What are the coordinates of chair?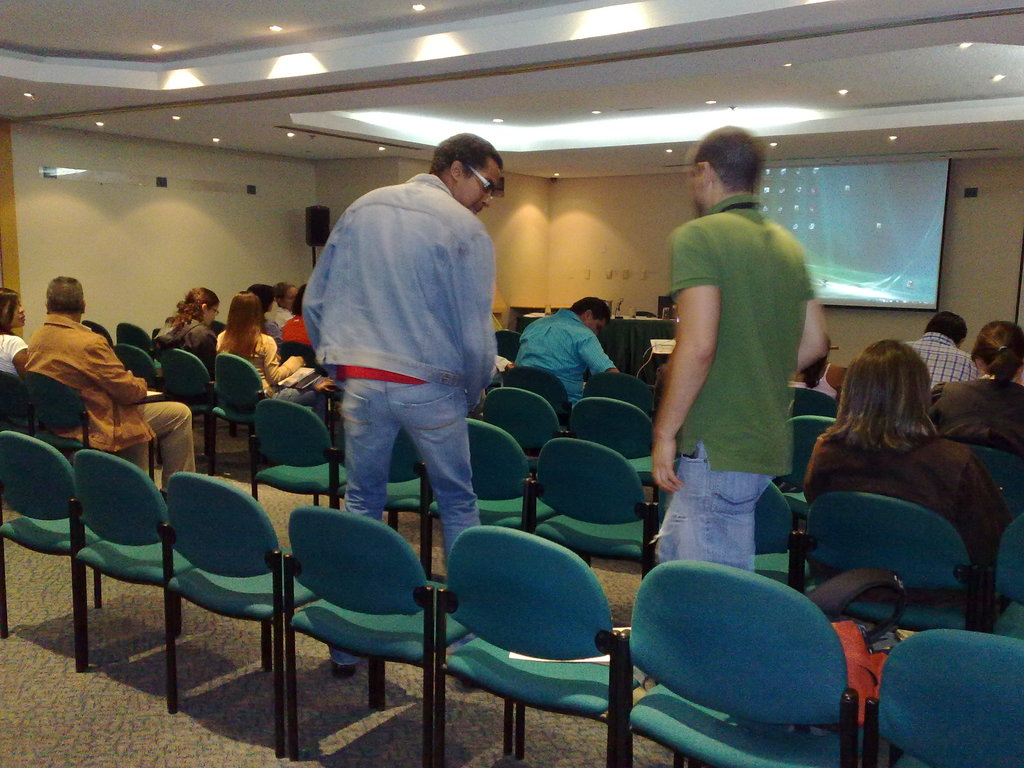
l=531, t=435, r=668, b=595.
